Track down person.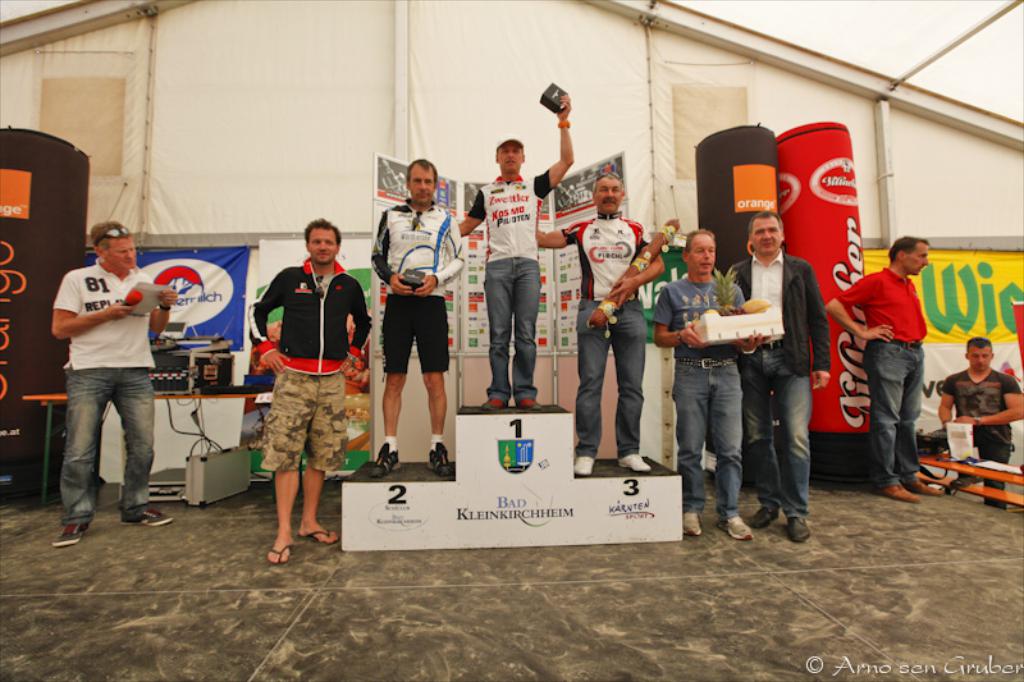
Tracked to pyautogui.locateOnScreen(372, 159, 466, 479).
